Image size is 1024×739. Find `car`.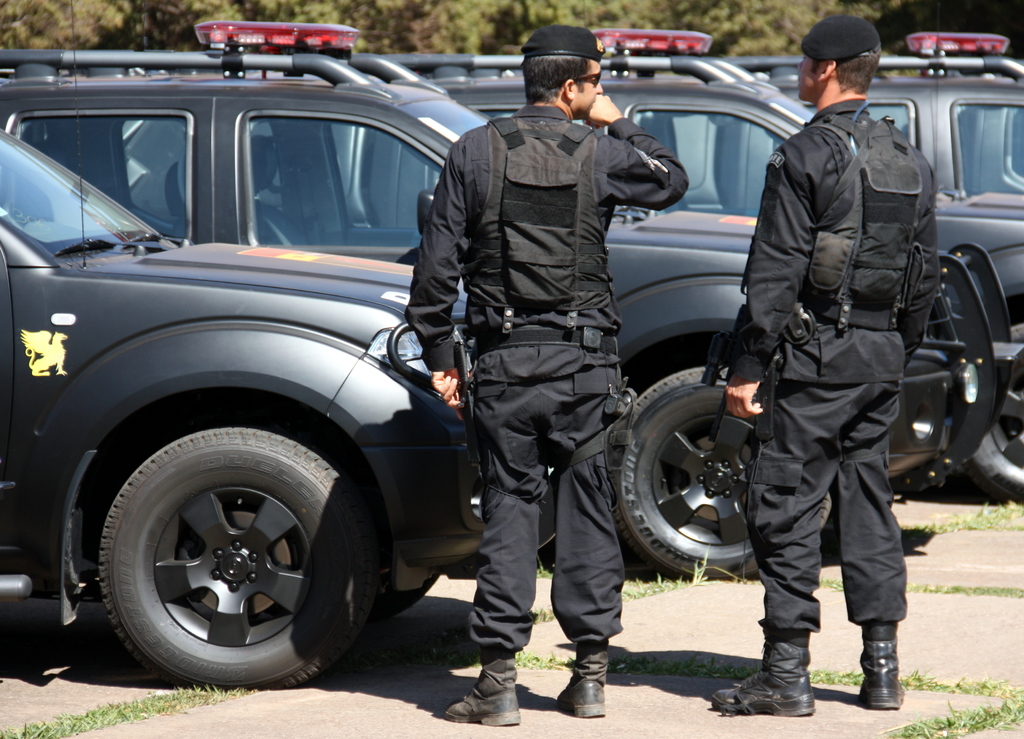
box=[0, 0, 483, 706].
